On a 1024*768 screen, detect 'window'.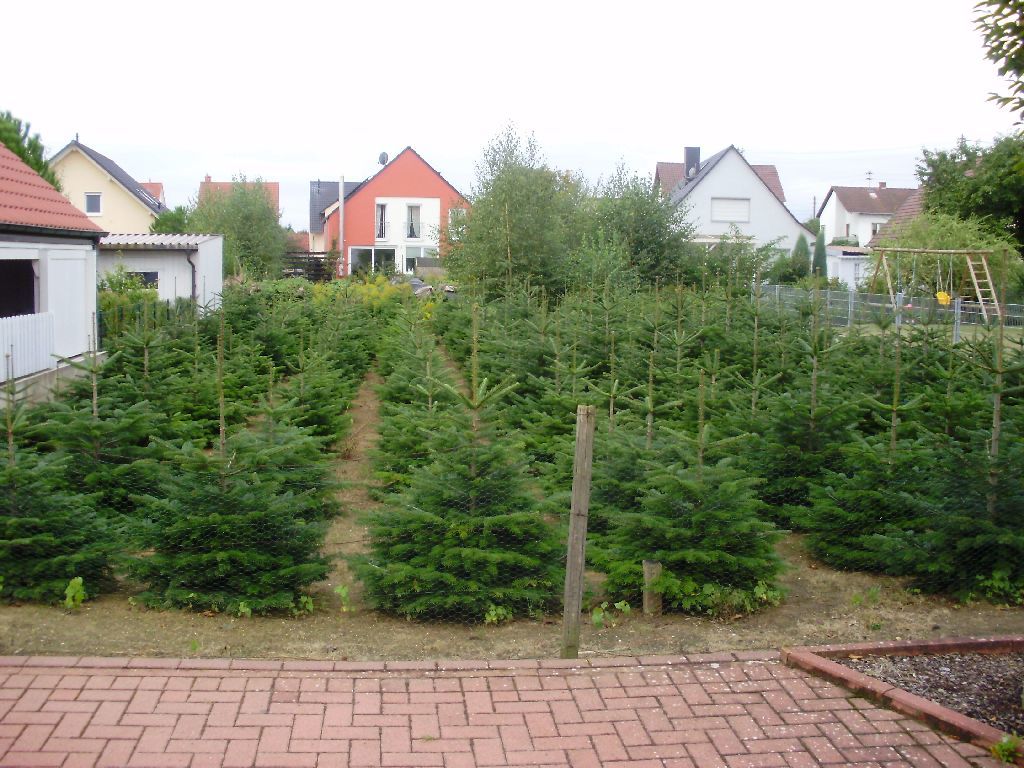
box(122, 271, 158, 287).
